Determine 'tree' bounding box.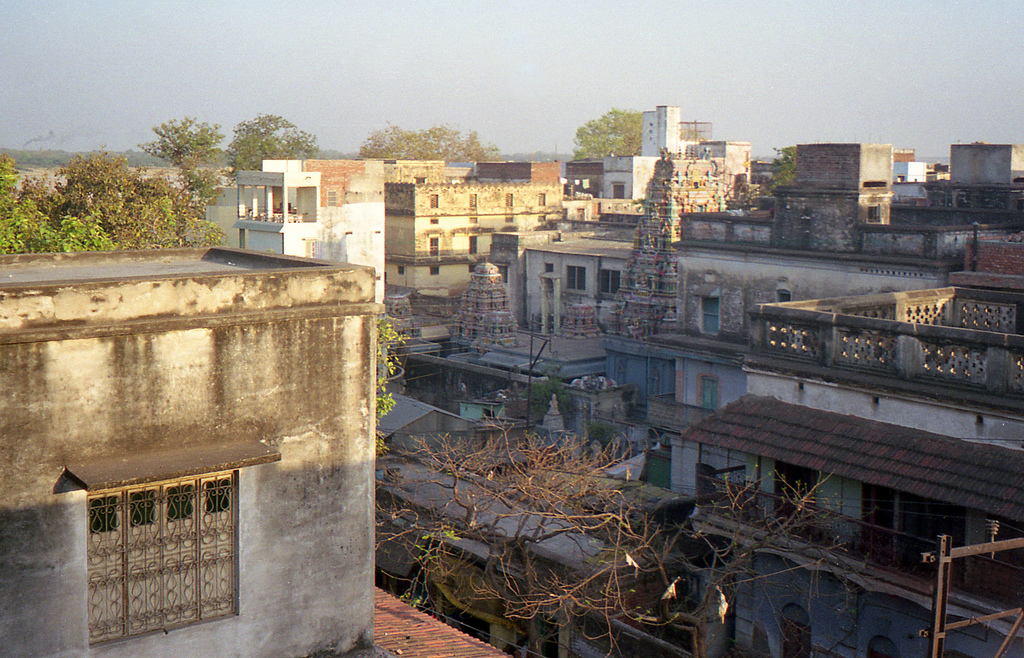
Determined: [x1=136, y1=107, x2=225, y2=182].
